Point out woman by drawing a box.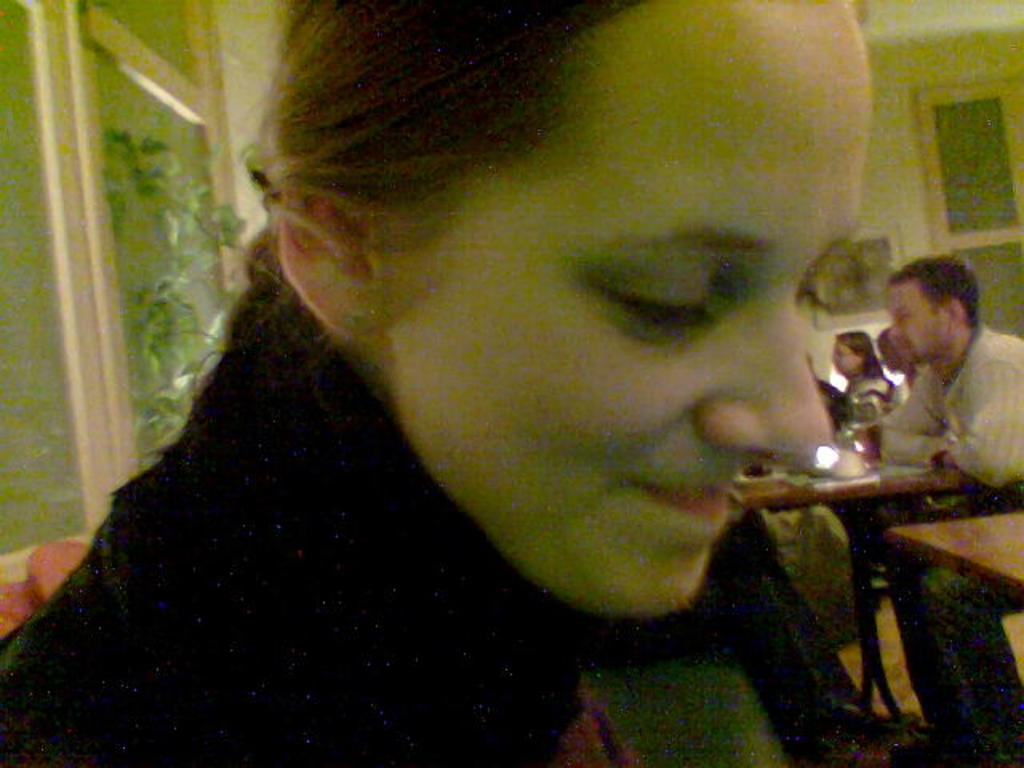
x1=18, y1=8, x2=938, y2=747.
